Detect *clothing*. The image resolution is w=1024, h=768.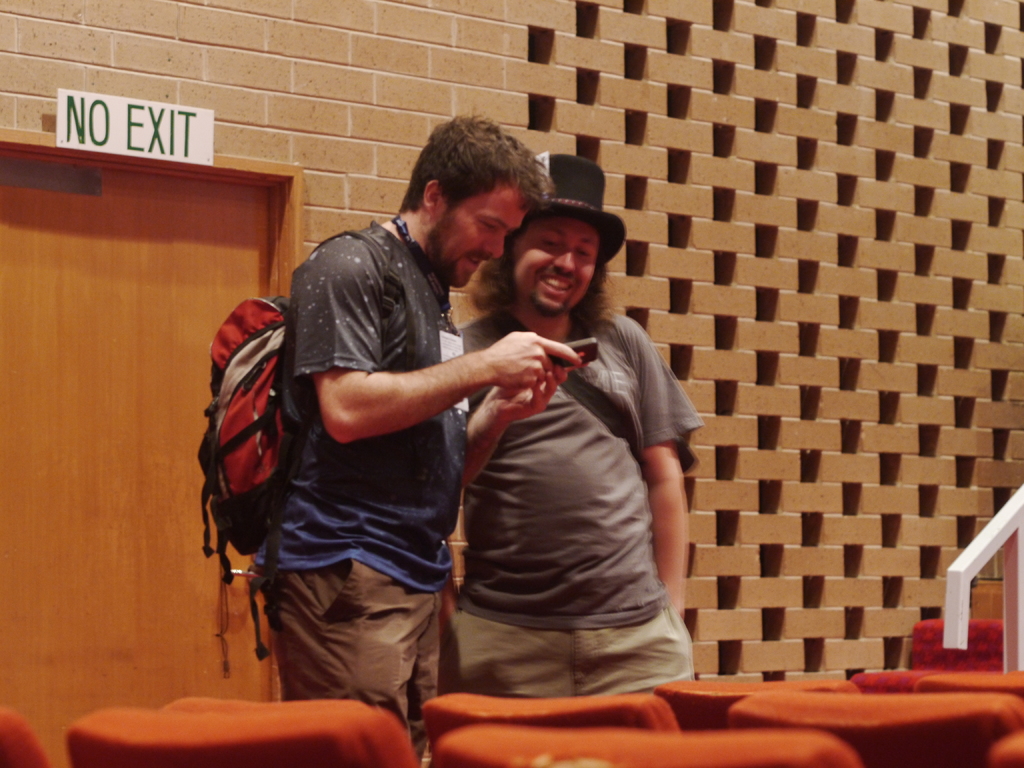
<bbox>463, 305, 694, 705</bbox>.
